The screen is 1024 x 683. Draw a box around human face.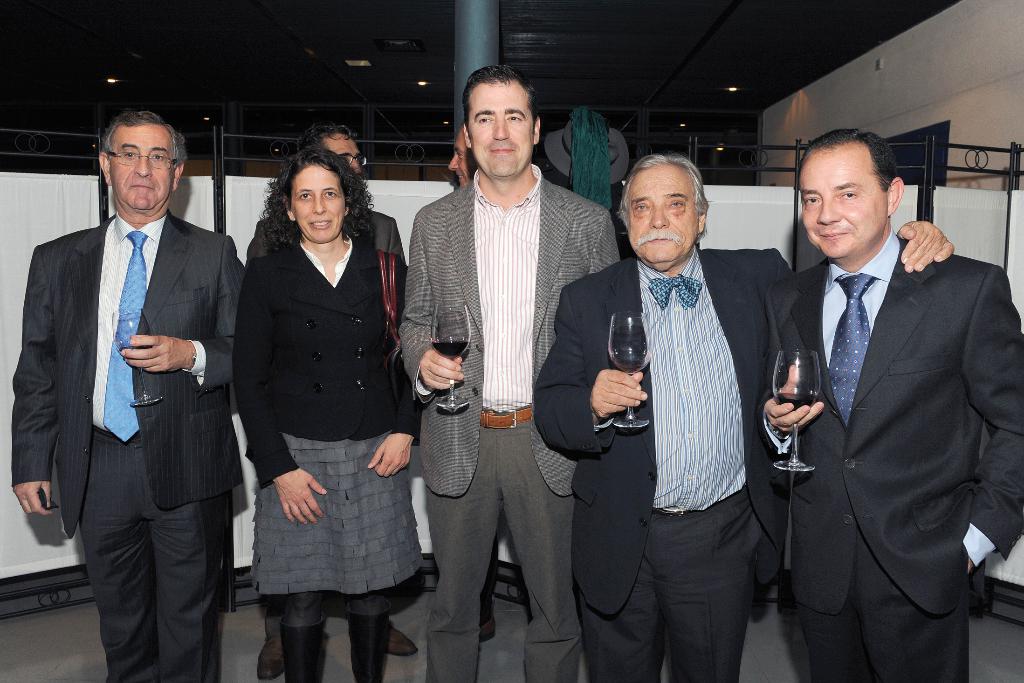
x1=333, y1=139, x2=364, y2=179.
